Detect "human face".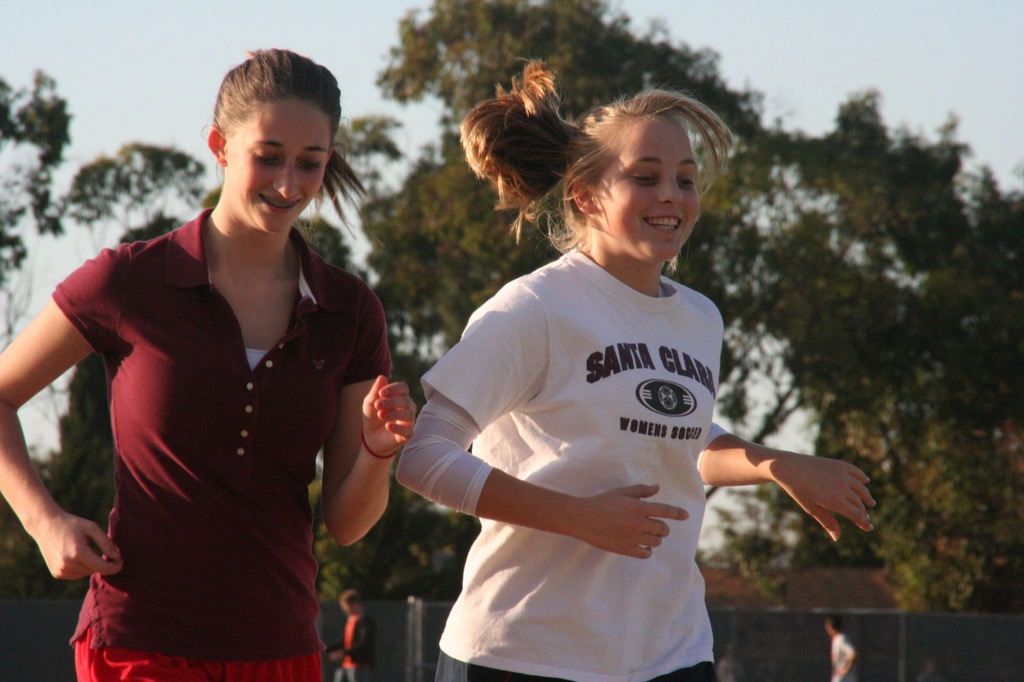
Detected at bbox=(596, 120, 700, 262).
